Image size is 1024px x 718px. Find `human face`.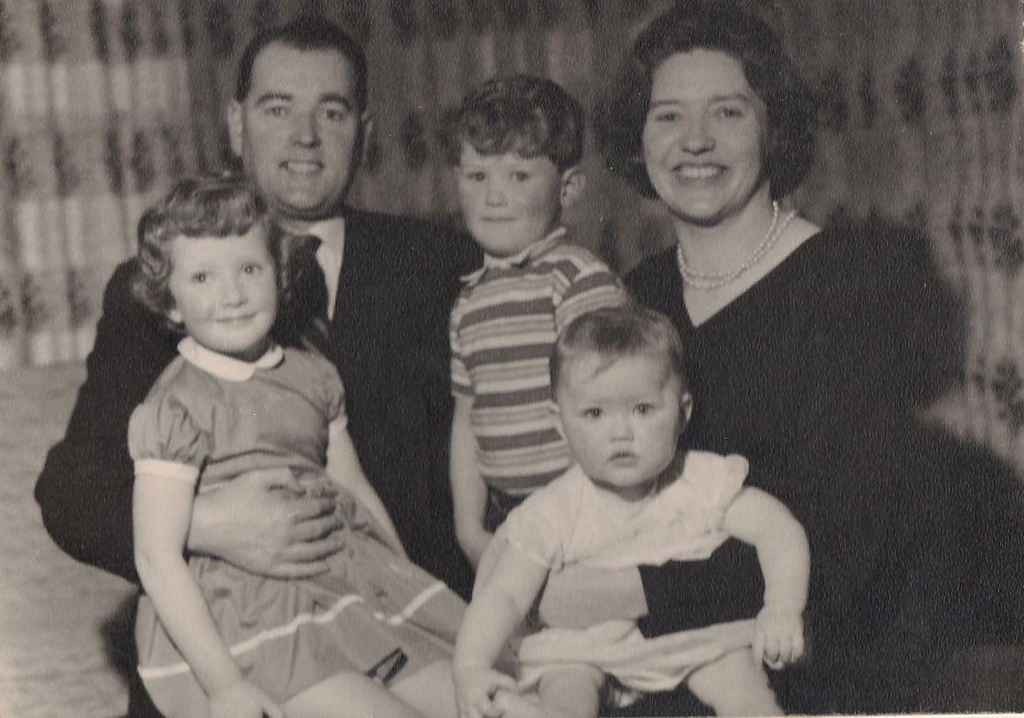
[563, 355, 682, 487].
